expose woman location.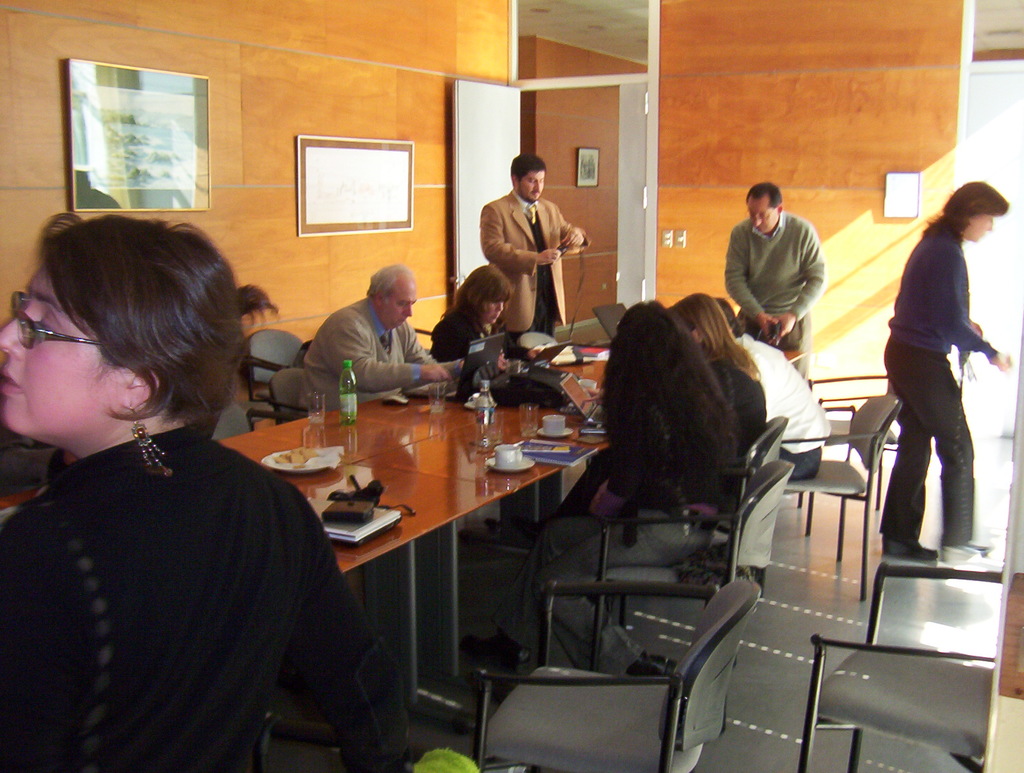
Exposed at left=542, top=294, right=771, bottom=512.
